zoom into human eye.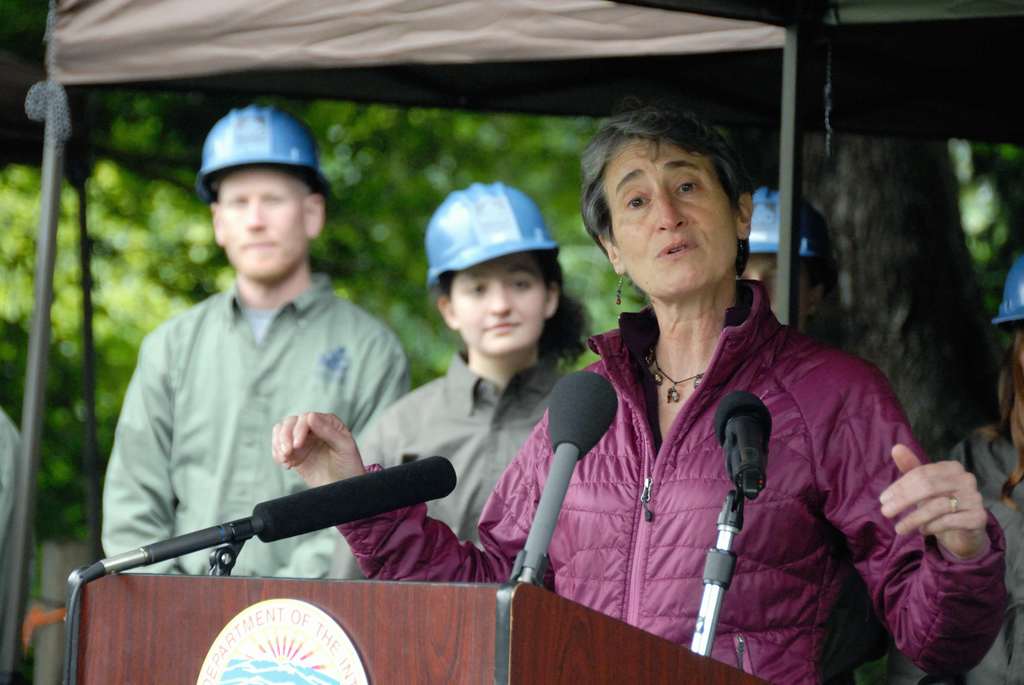
Zoom target: x1=461, y1=279, x2=489, y2=300.
